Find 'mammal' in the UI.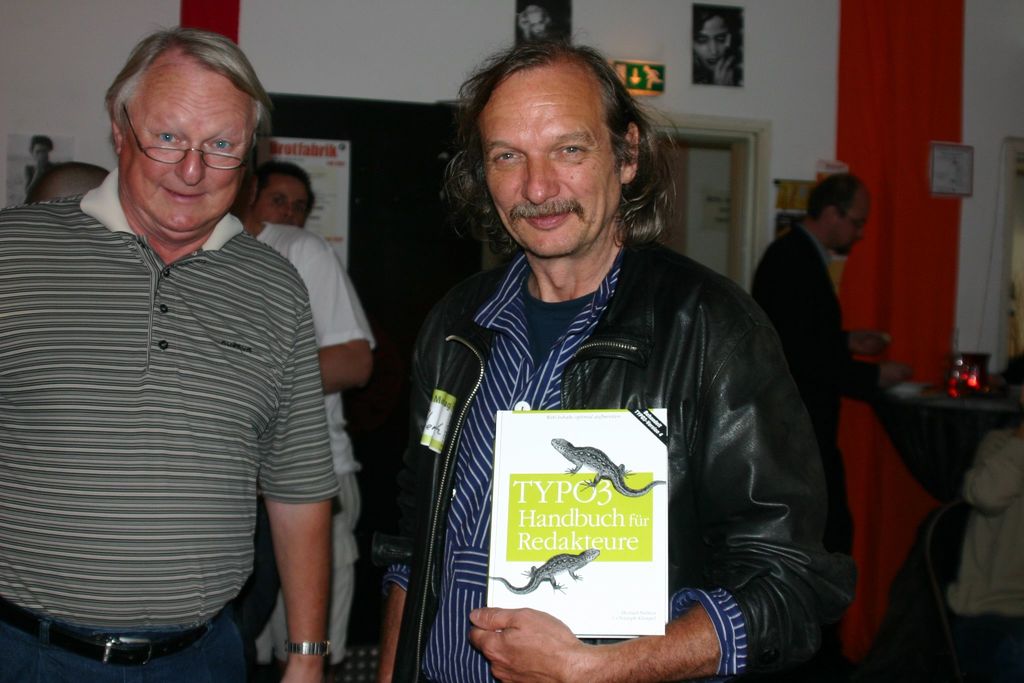
UI element at [379,72,836,682].
